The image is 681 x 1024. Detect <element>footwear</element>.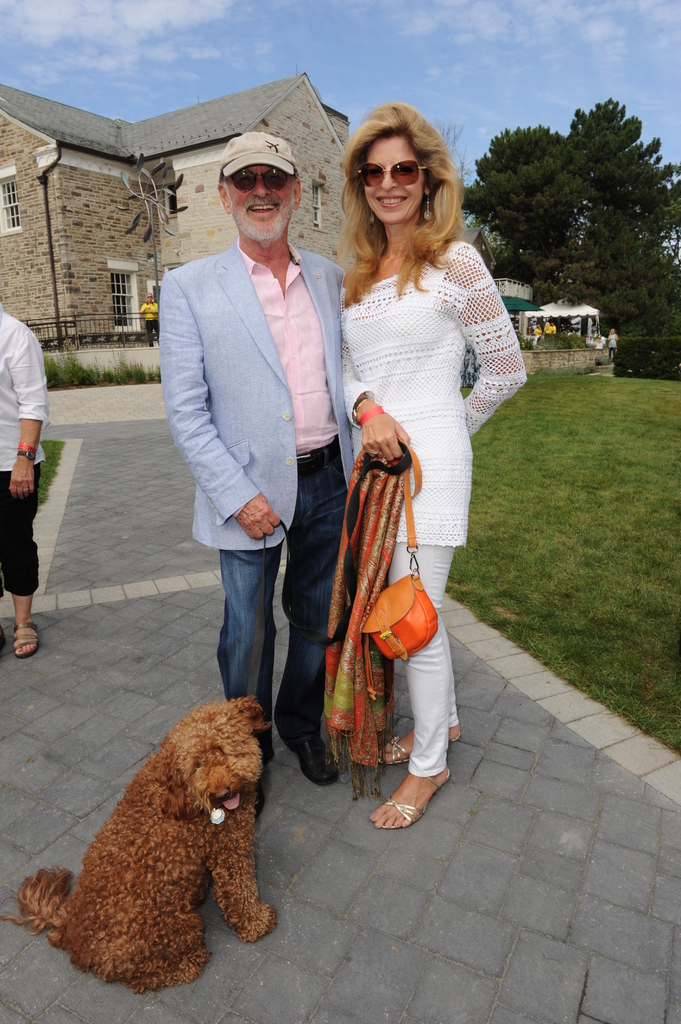
Detection: locate(376, 772, 453, 826).
